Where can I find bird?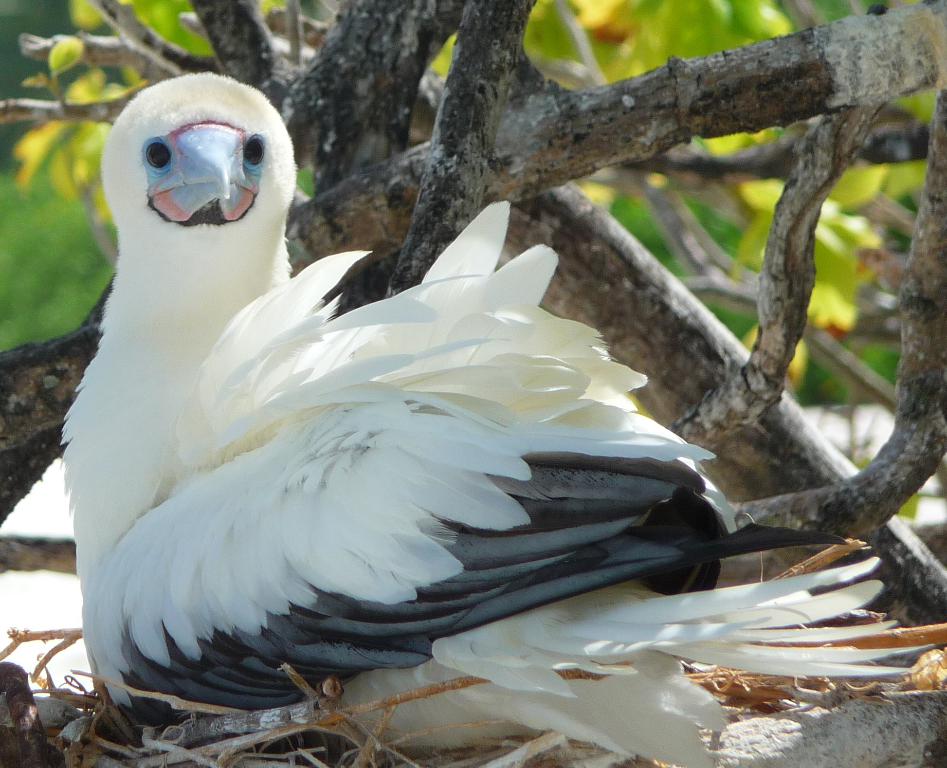
You can find it at 38/99/800/720.
